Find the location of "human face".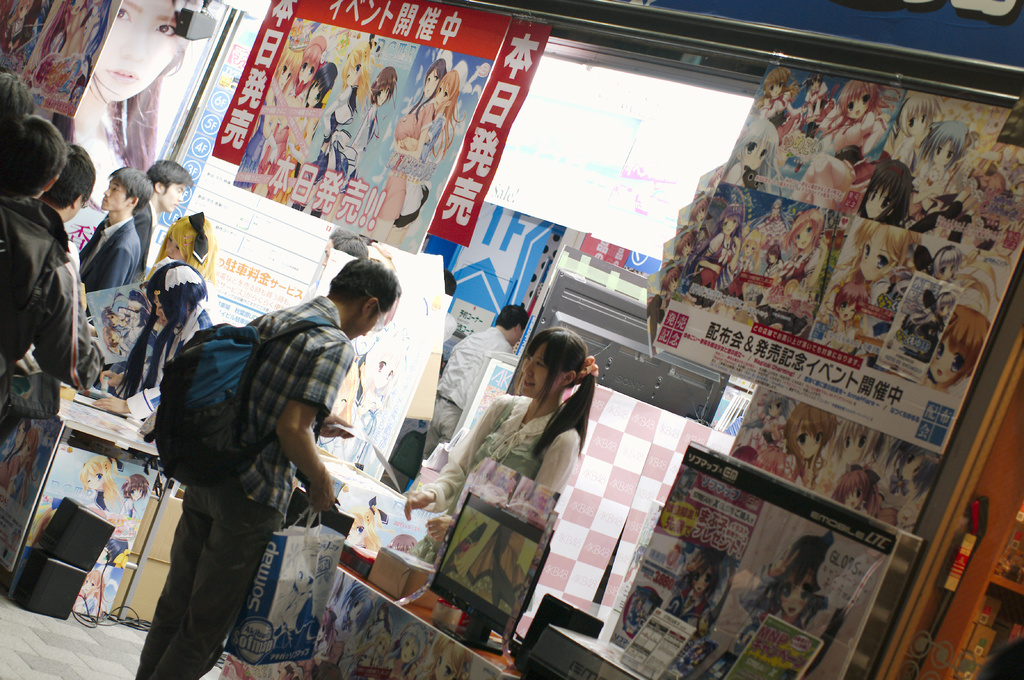
Location: {"left": 847, "top": 94, "right": 871, "bottom": 116}.
